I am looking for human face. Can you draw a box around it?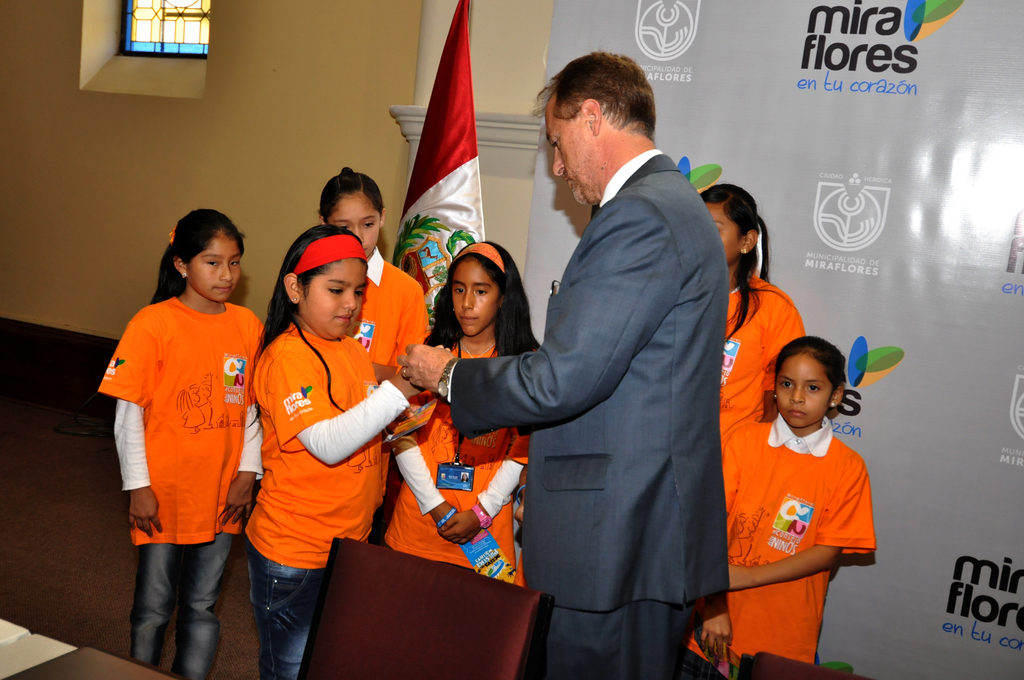
Sure, the bounding box is 703 199 742 266.
